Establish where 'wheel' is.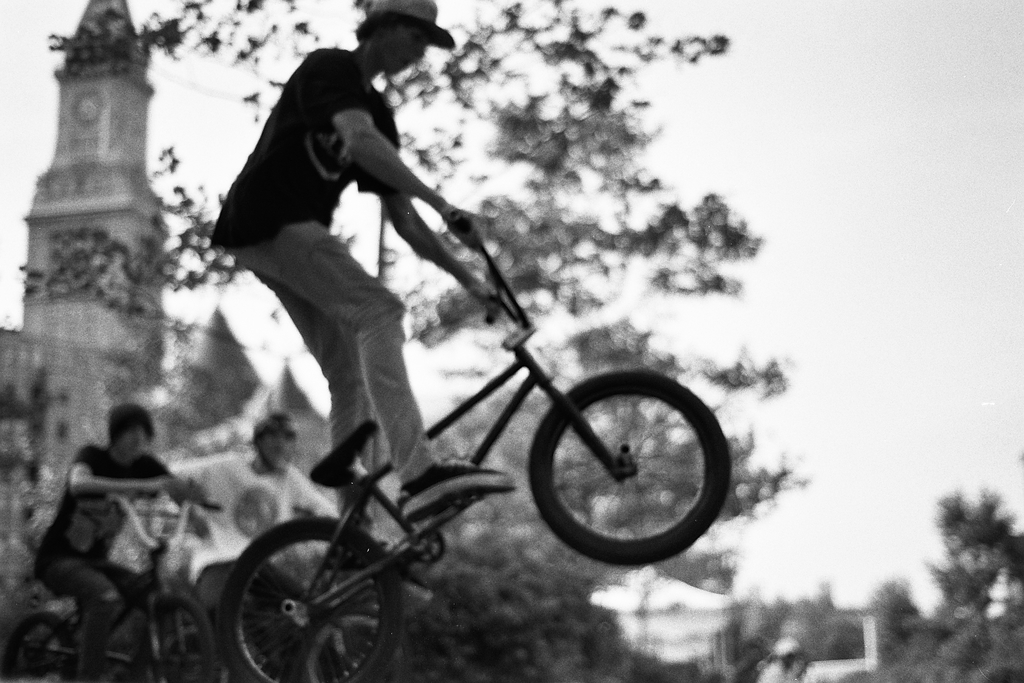
Established at box=[136, 593, 216, 680].
